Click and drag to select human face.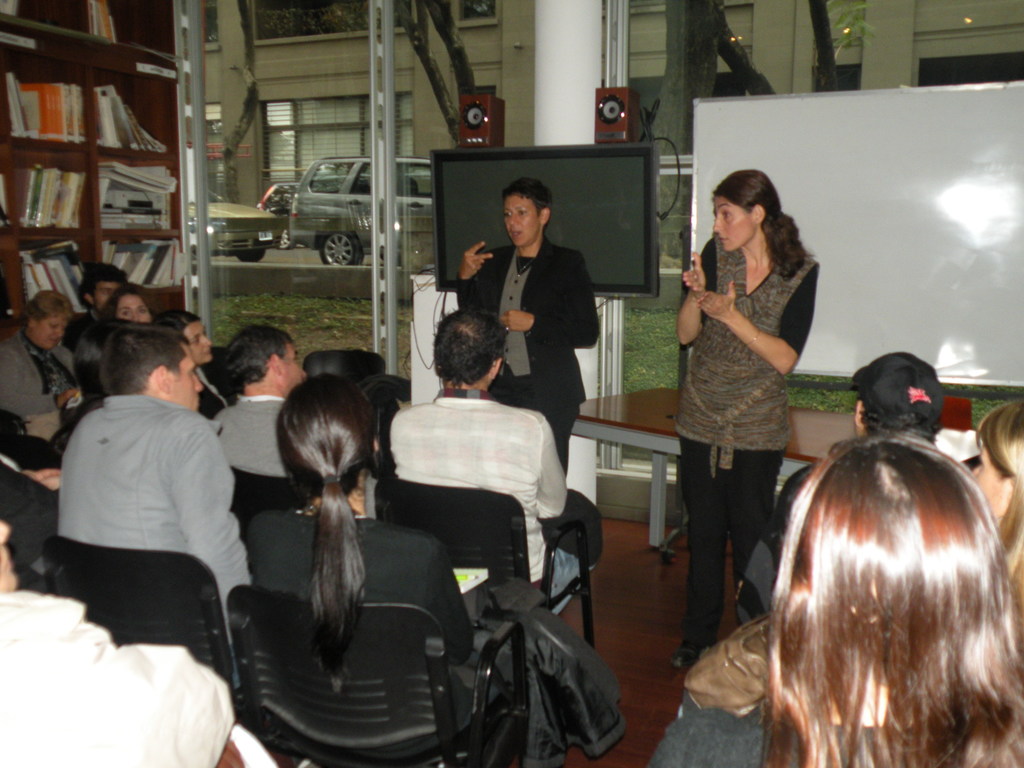
Selection: 501/195/537/247.
